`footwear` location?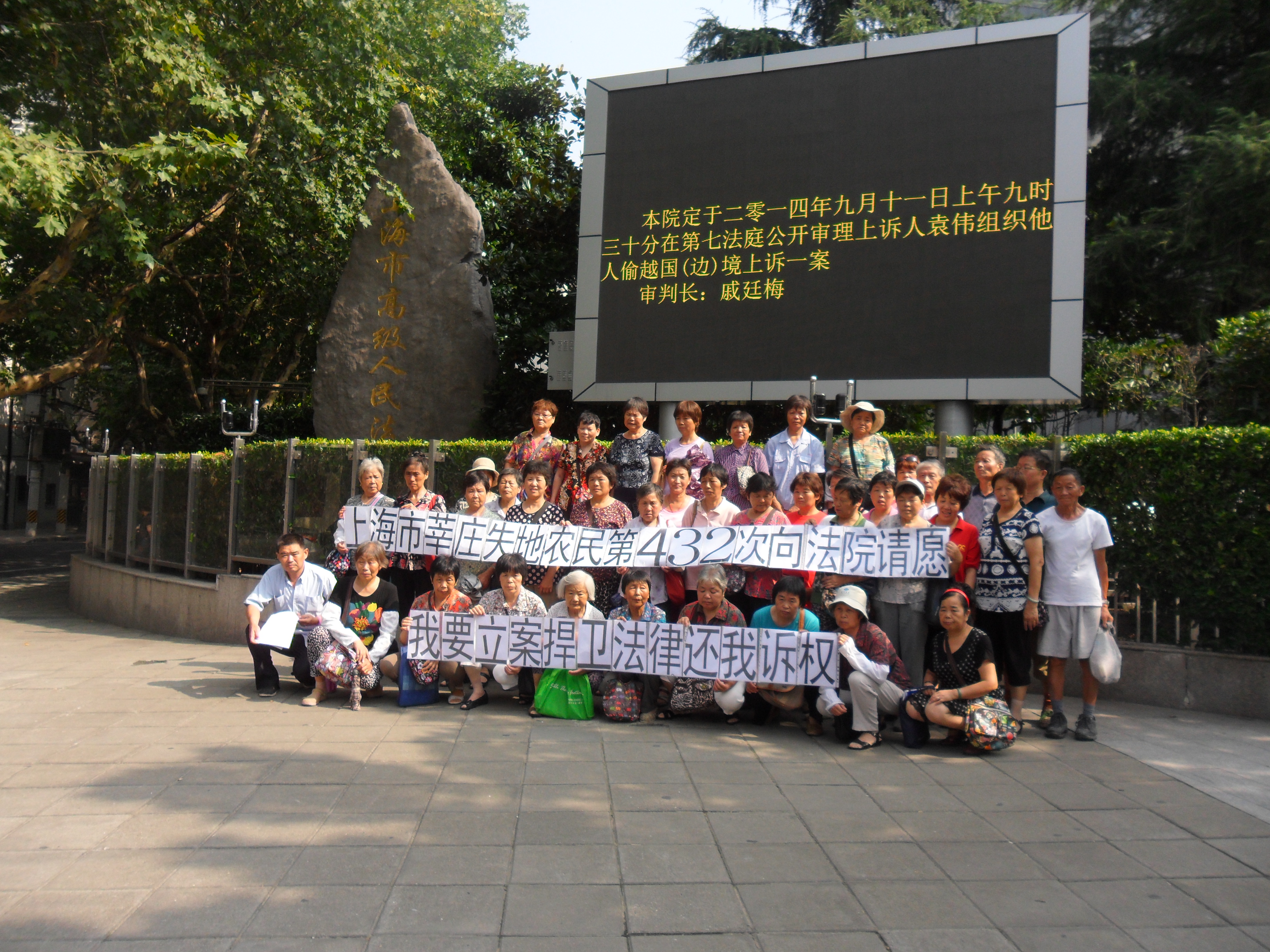
locate(107, 200, 112, 207)
